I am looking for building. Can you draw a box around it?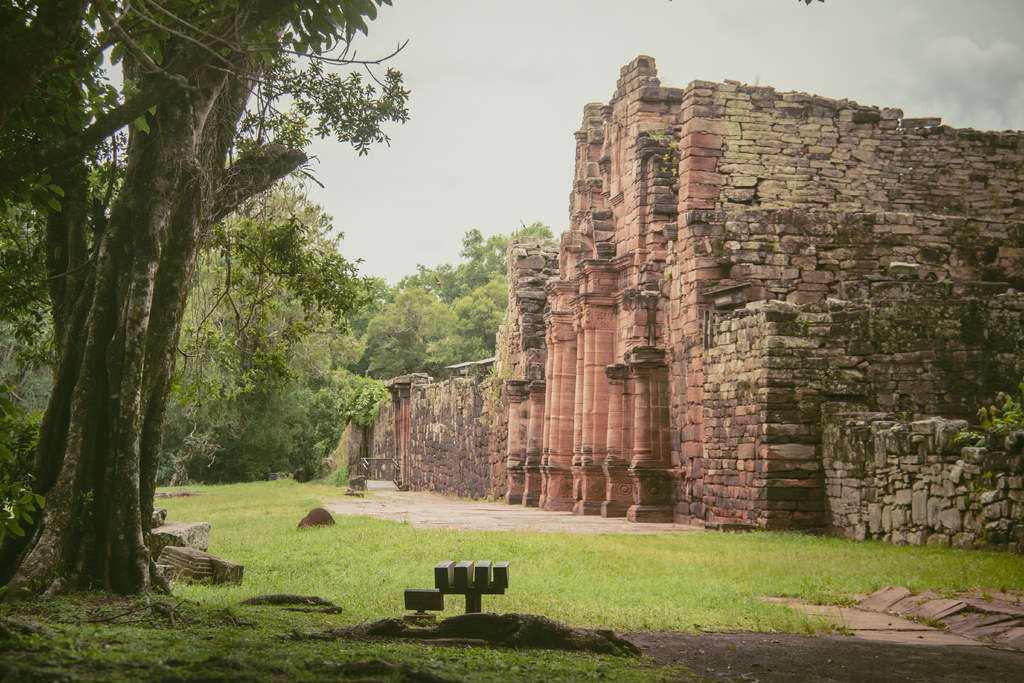
Sure, the bounding box is Rect(339, 53, 1023, 553).
